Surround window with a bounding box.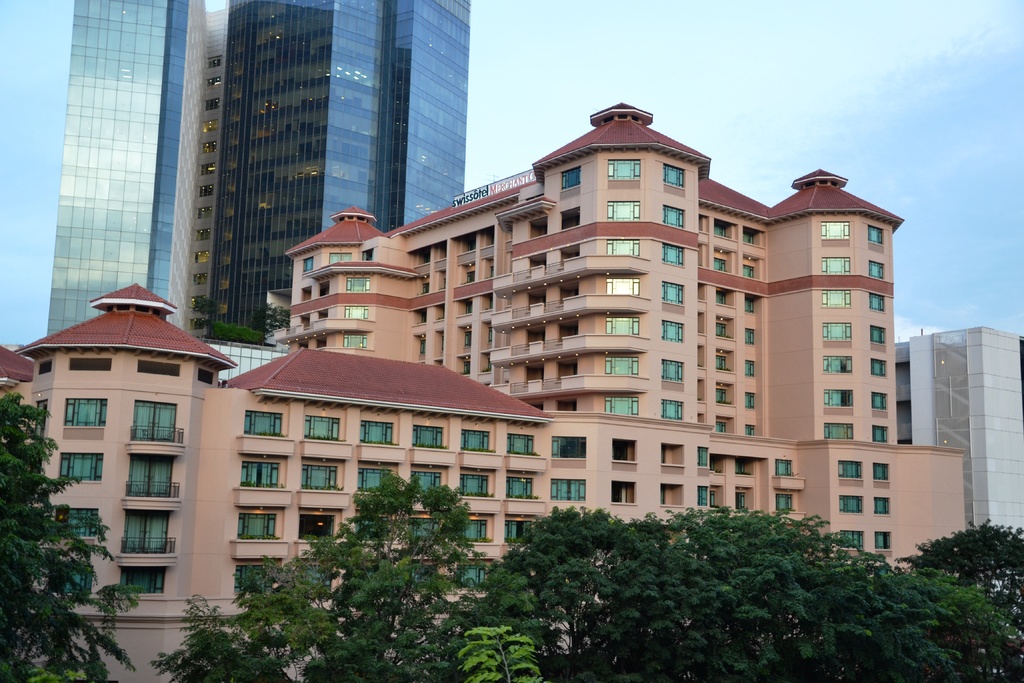
{"left": 824, "top": 422, "right": 853, "bottom": 441}.
